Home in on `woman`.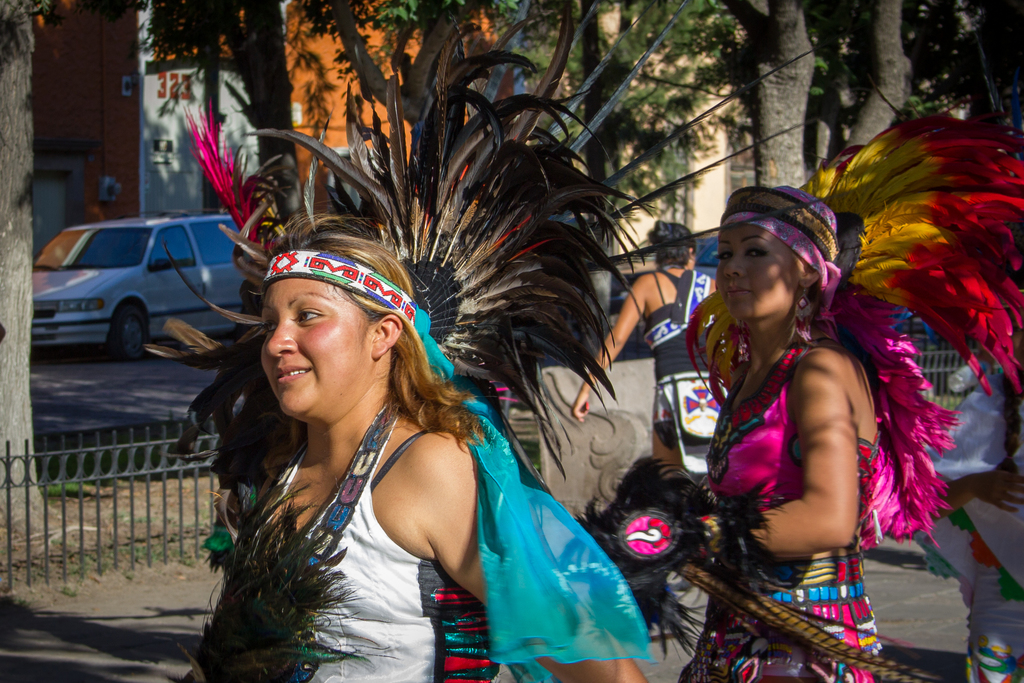
Homed in at (169, 214, 644, 677).
